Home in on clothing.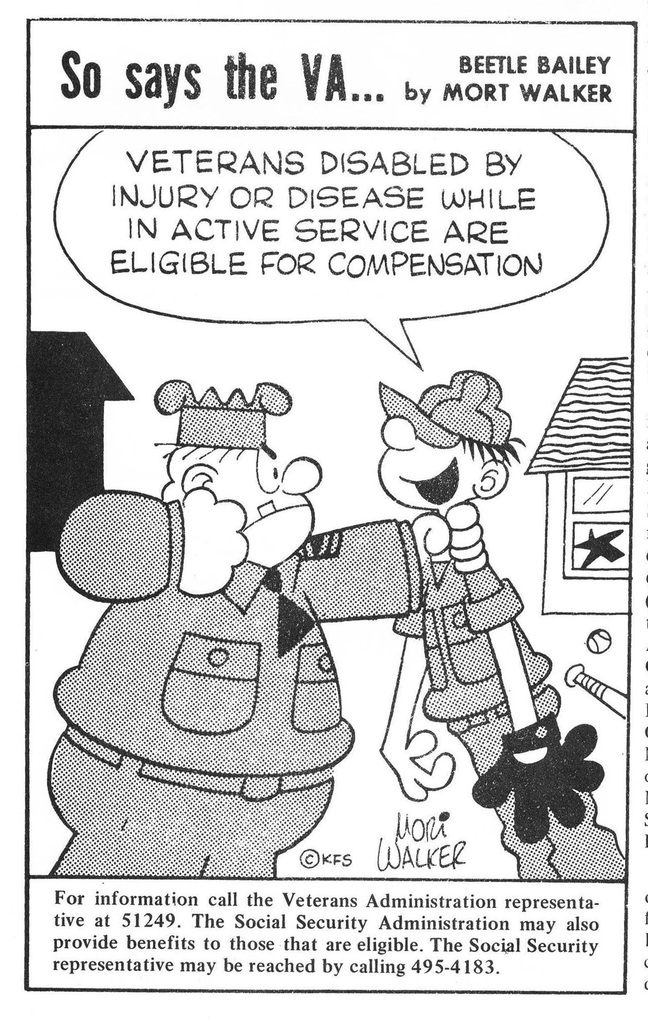
Homed in at 400/559/615/877.
